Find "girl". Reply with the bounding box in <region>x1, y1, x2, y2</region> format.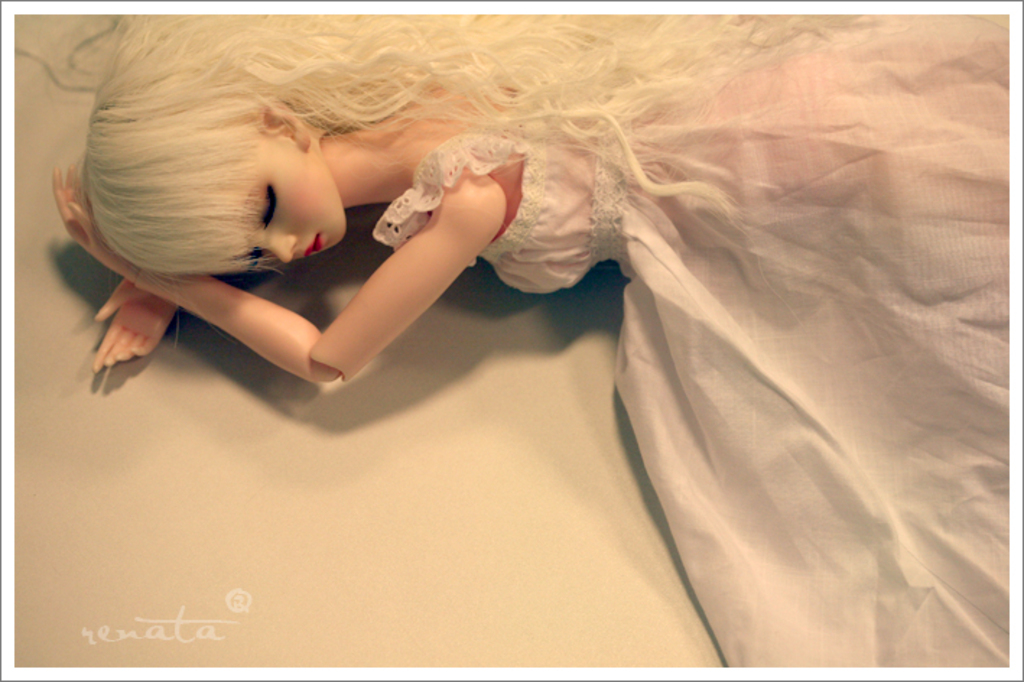
<region>55, 9, 1010, 665</region>.
